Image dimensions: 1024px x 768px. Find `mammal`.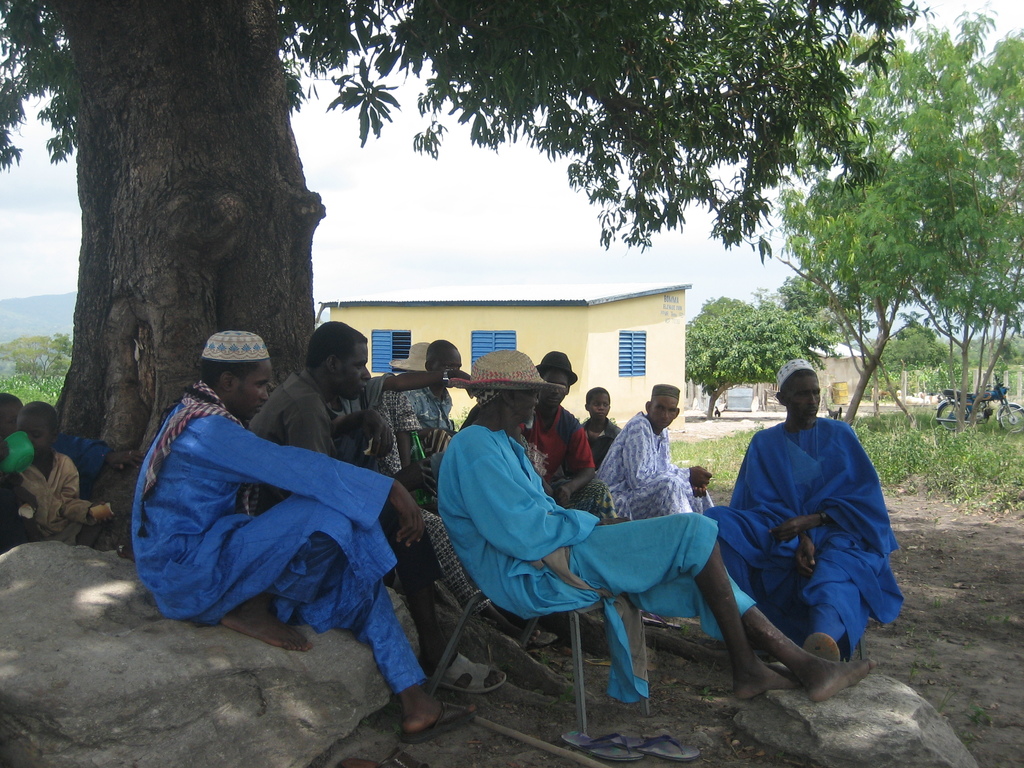
(left=330, top=371, right=540, bottom=649).
